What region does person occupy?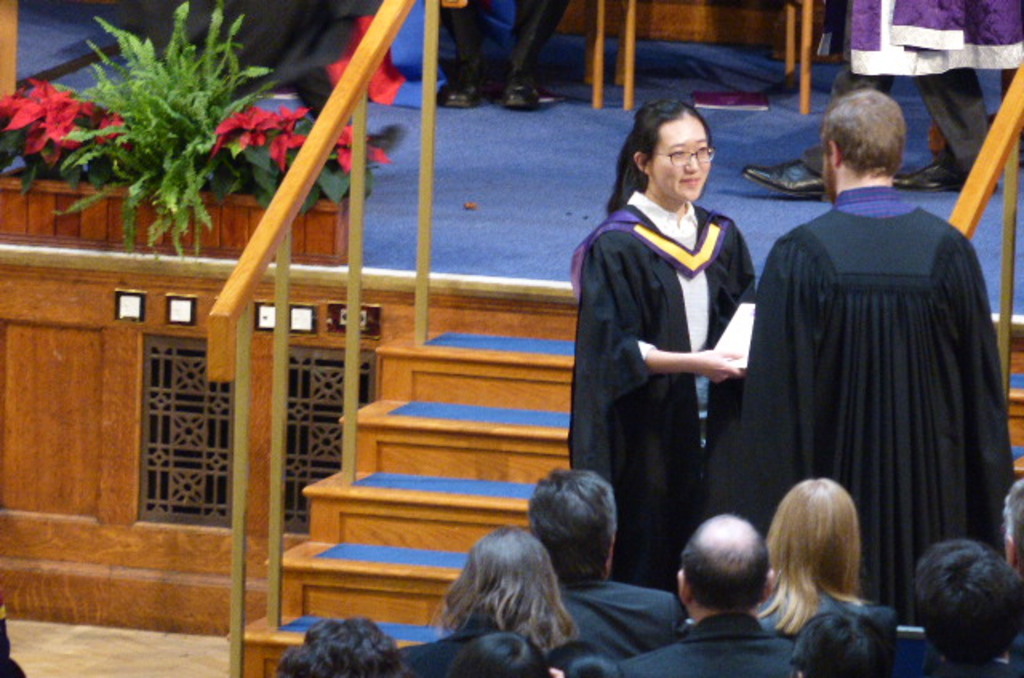
[x1=752, y1=86, x2=1010, y2=612].
